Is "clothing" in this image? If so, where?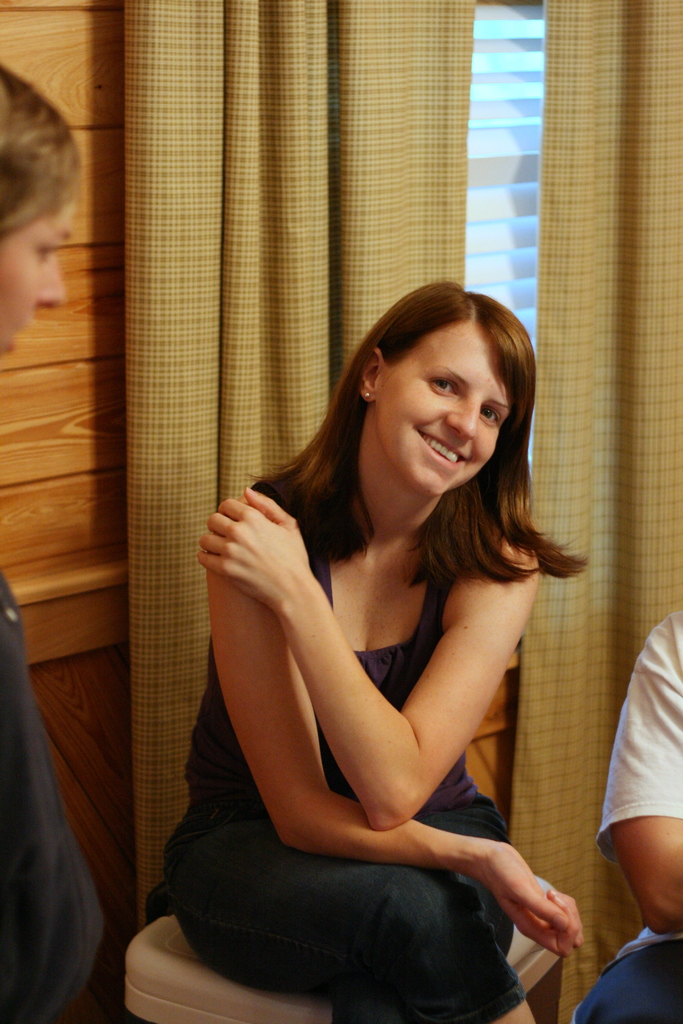
Yes, at x1=170 y1=495 x2=543 y2=1023.
